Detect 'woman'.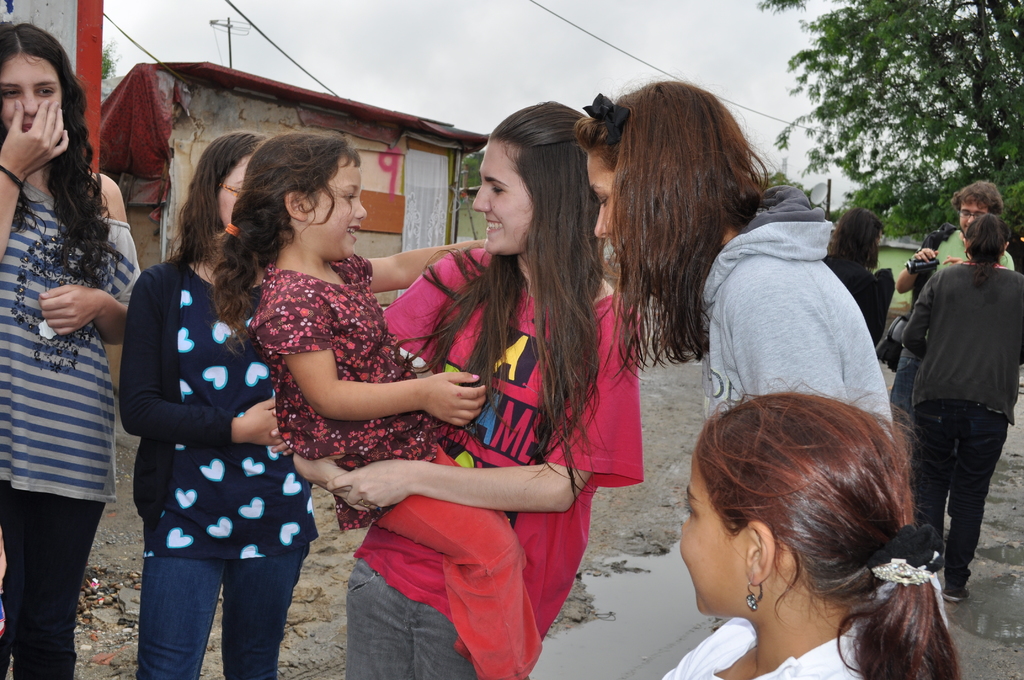
Detected at detection(285, 98, 650, 679).
